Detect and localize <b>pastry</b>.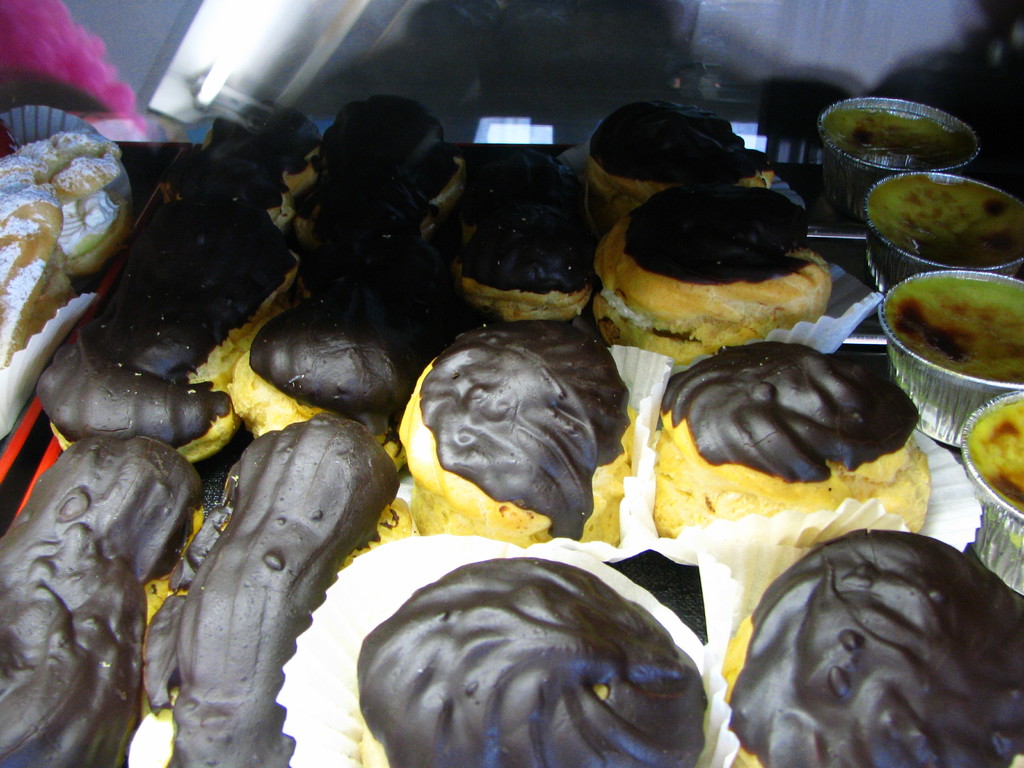
Localized at region(3, 435, 177, 767).
